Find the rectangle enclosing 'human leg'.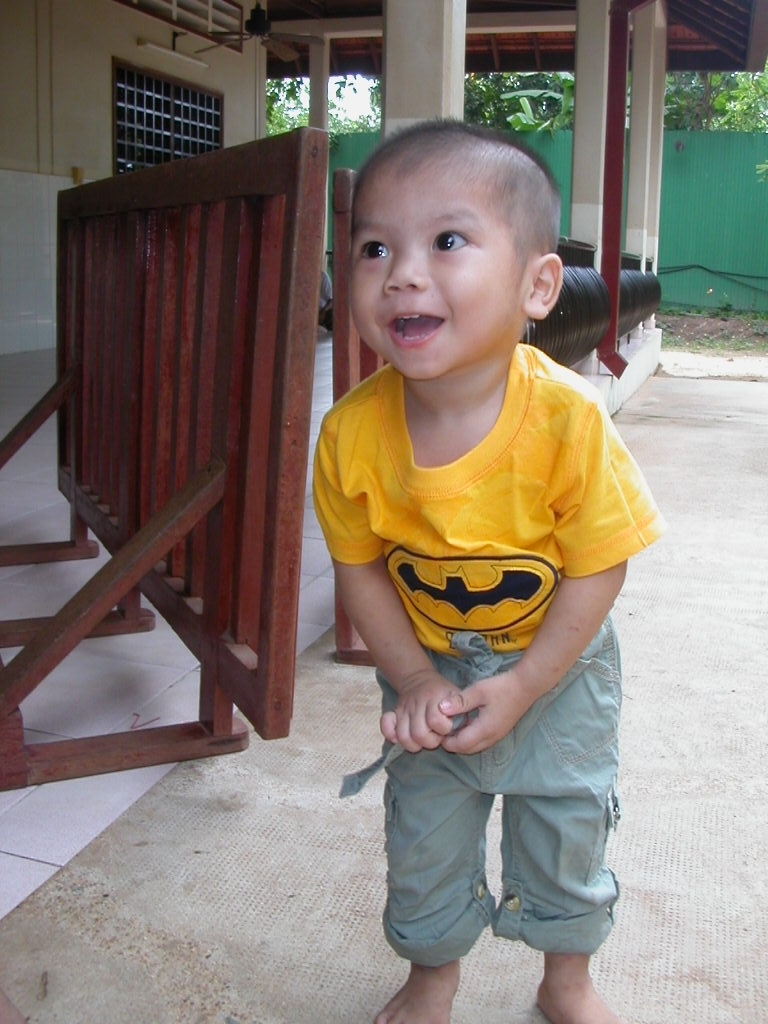
x1=374, y1=652, x2=493, y2=1019.
